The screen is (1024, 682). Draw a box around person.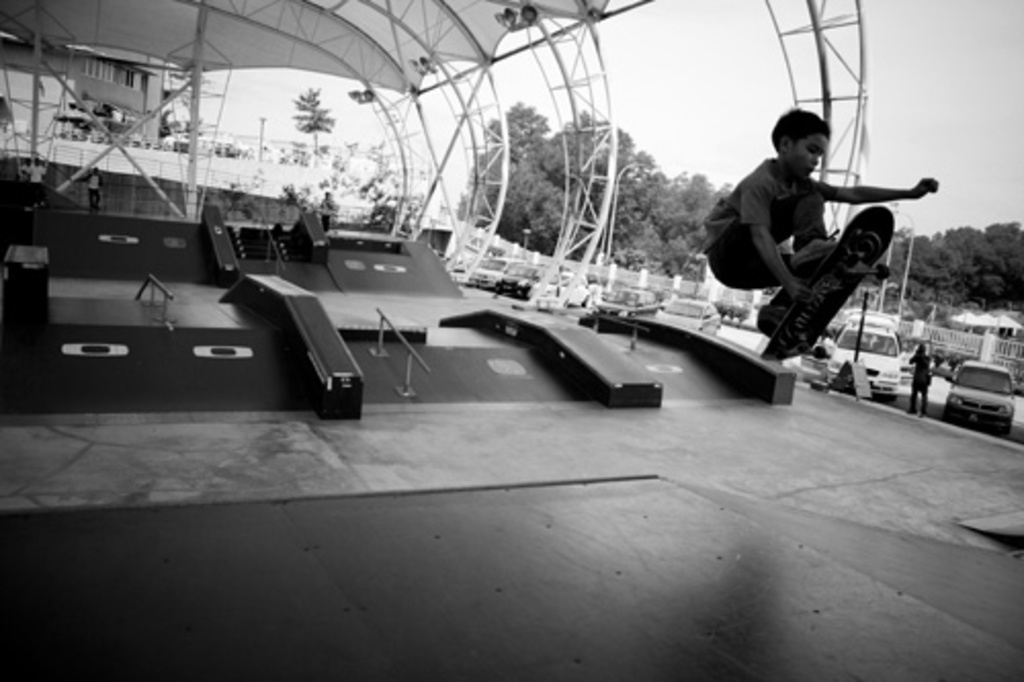
BBox(74, 162, 104, 213).
